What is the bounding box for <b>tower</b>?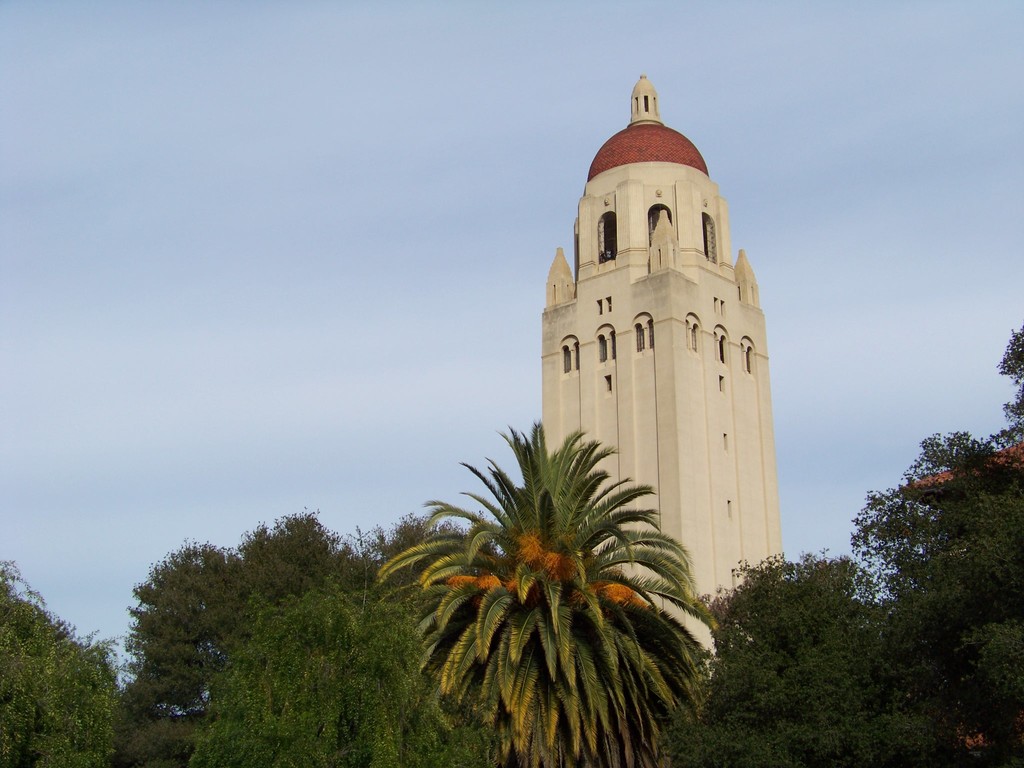
locate(536, 62, 783, 611).
